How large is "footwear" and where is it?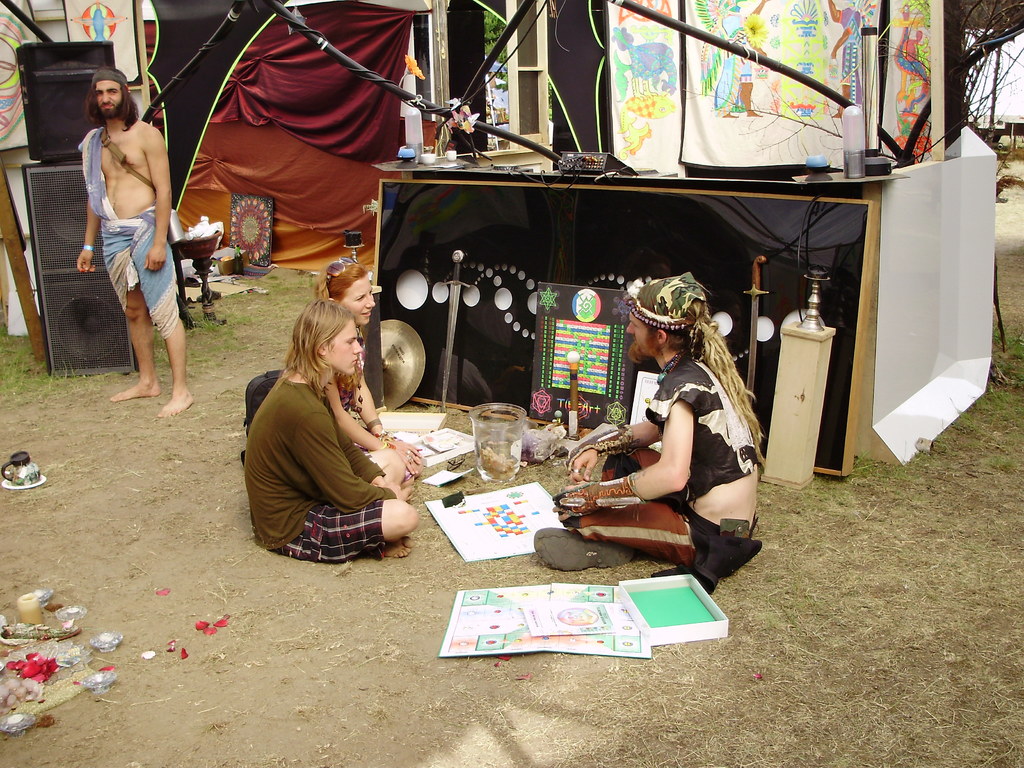
Bounding box: box(531, 529, 633, 573).
